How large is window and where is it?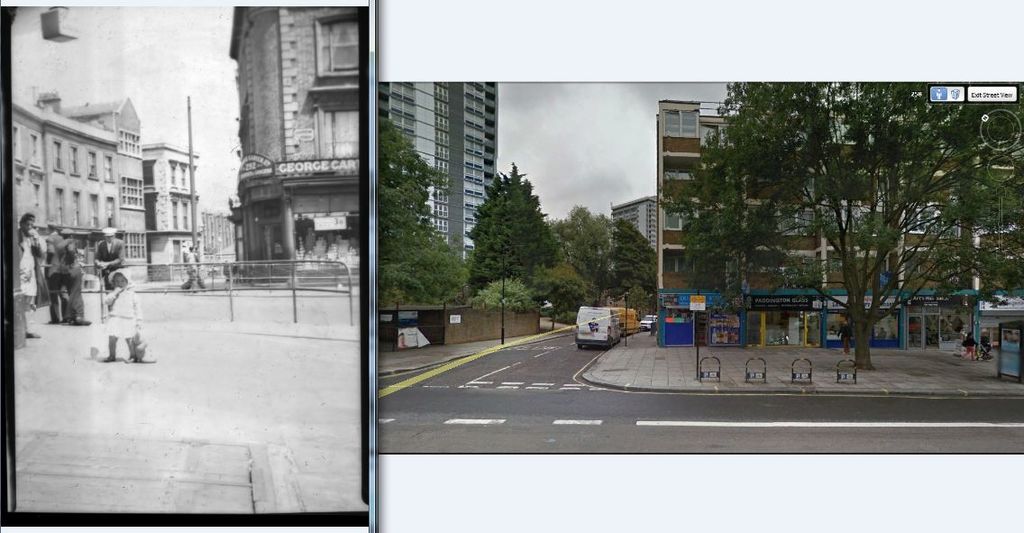
Bounding box: detection(54, 142, 64, 170).
